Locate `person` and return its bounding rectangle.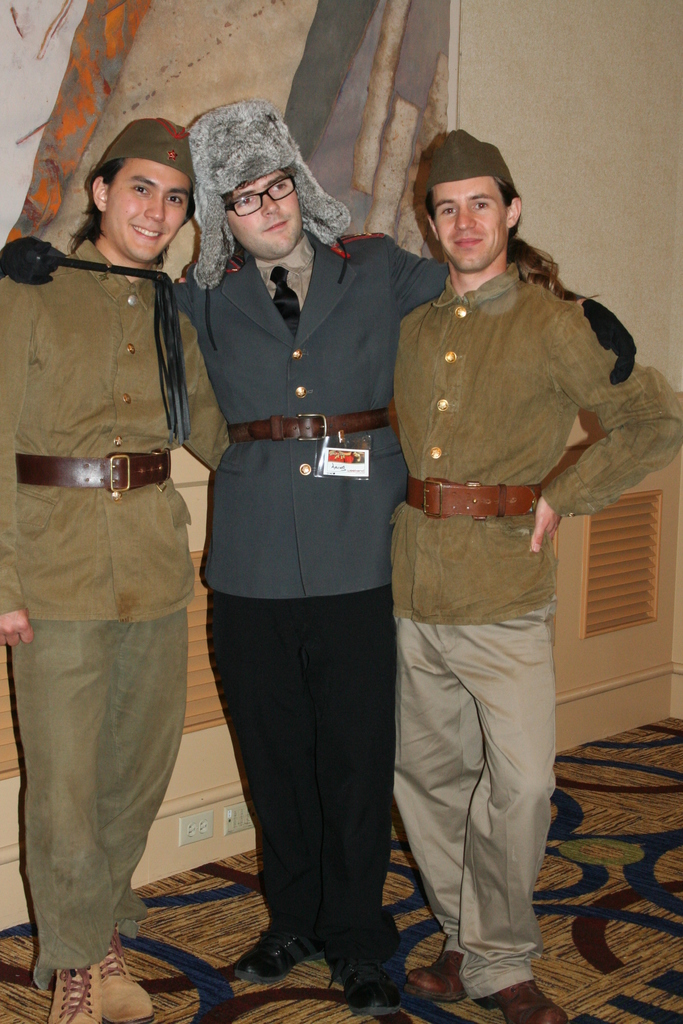
<bbox>388, 127, 682, 1023</bbox>.
